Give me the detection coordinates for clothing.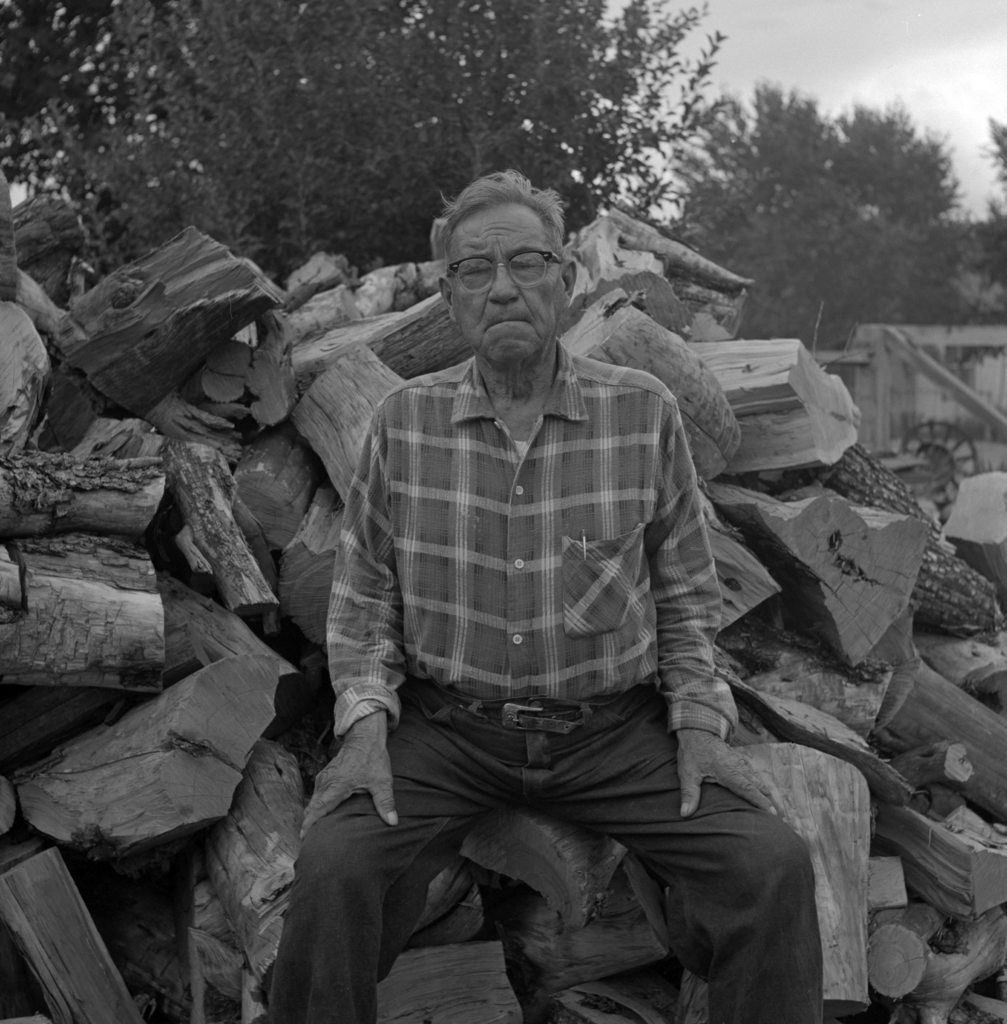
select_region(248, 346, 847, 1023).
